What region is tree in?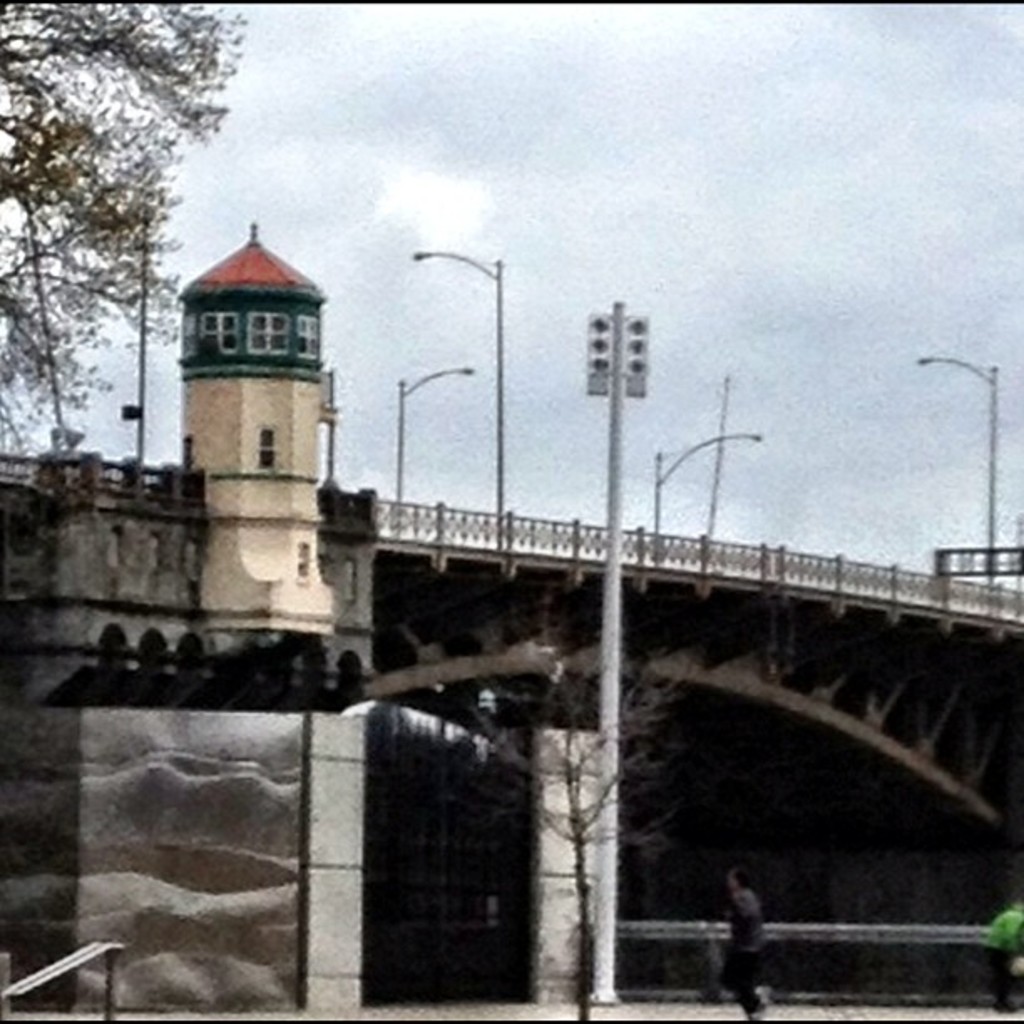
<bbox>0, 0, 248, 490</bbox>.
